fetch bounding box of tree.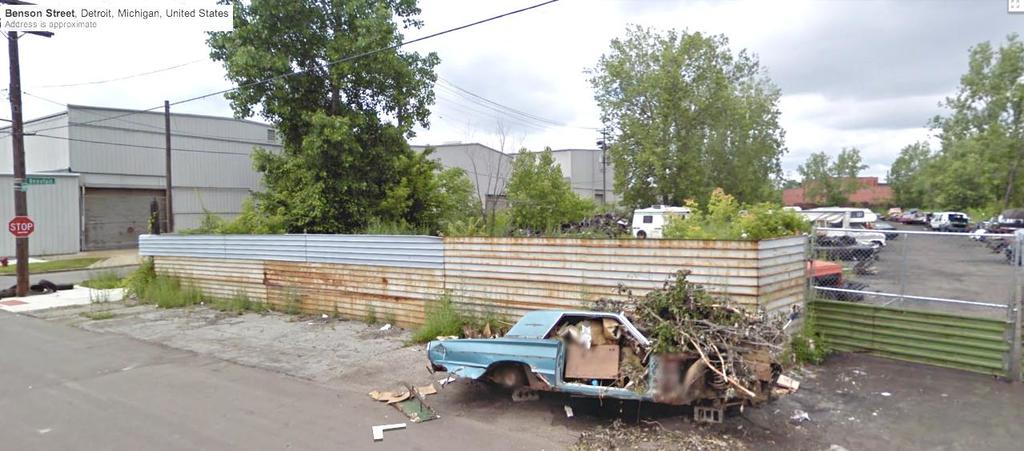
Bbox: (x1=584, y1=14, x2=805, y2=236).
